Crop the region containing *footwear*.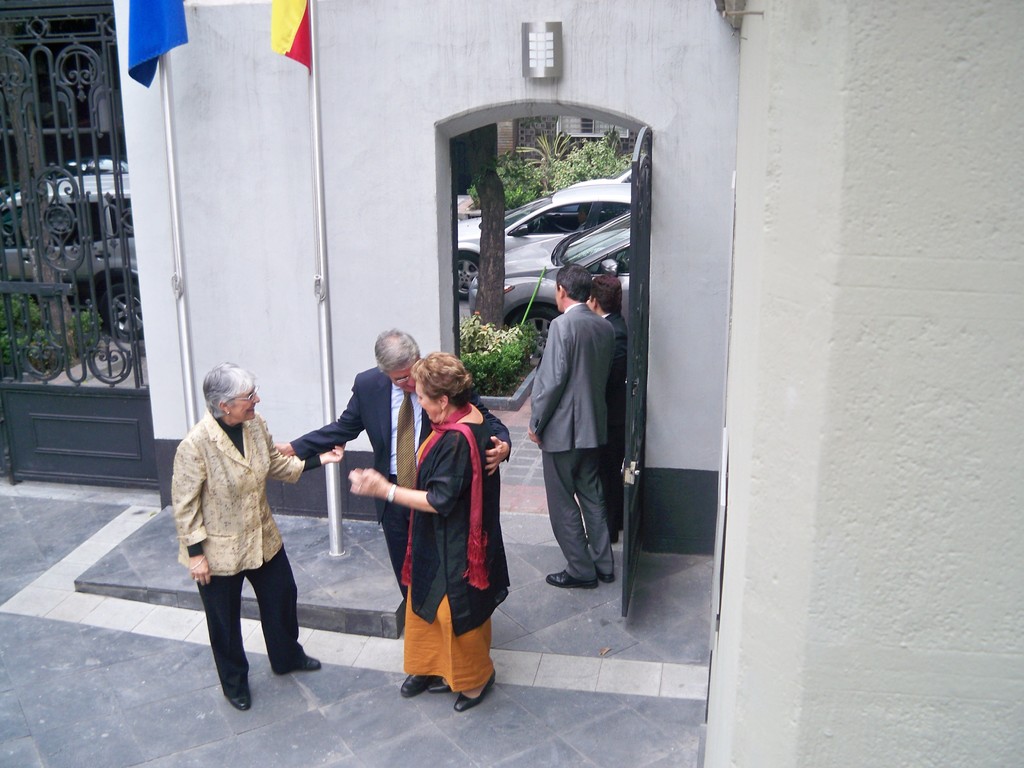
Crop region: 287:656:321:671.
